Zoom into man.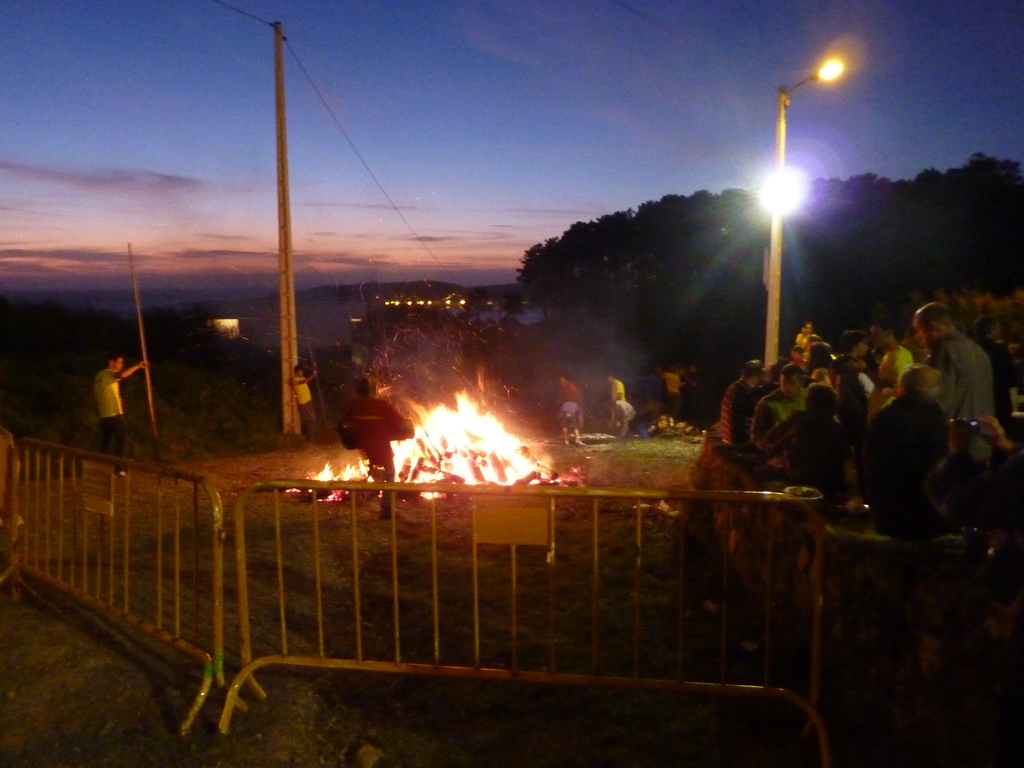
Zoom target: (88,354,148,468).
